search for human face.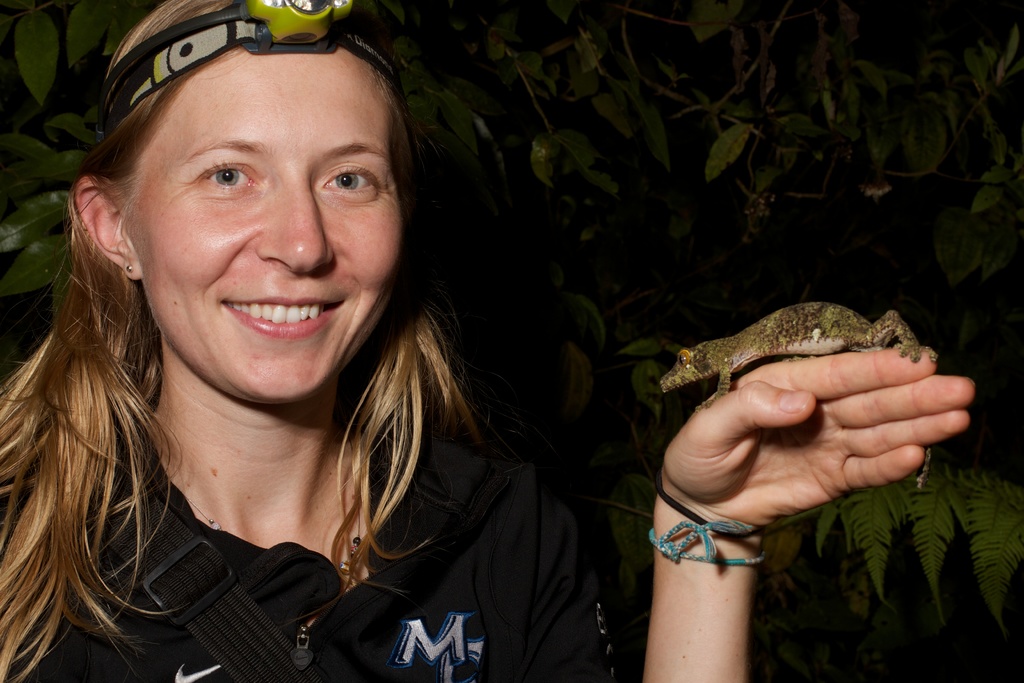
Found at box(131, 53, 401, 404).
